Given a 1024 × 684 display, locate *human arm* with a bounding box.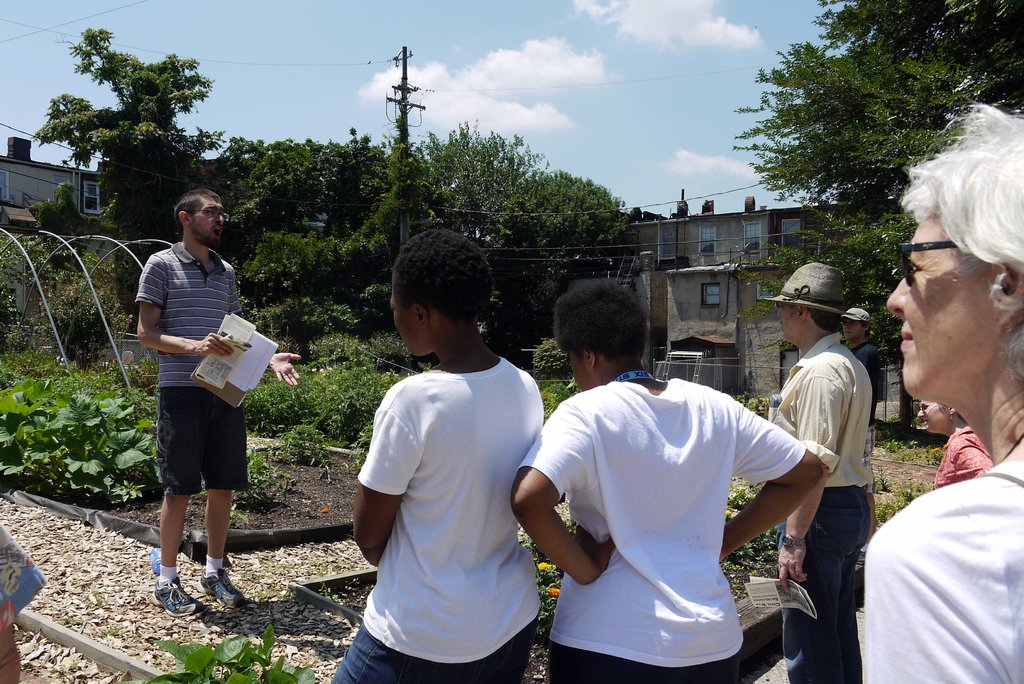
Located: [720, 398, 822, 561].
